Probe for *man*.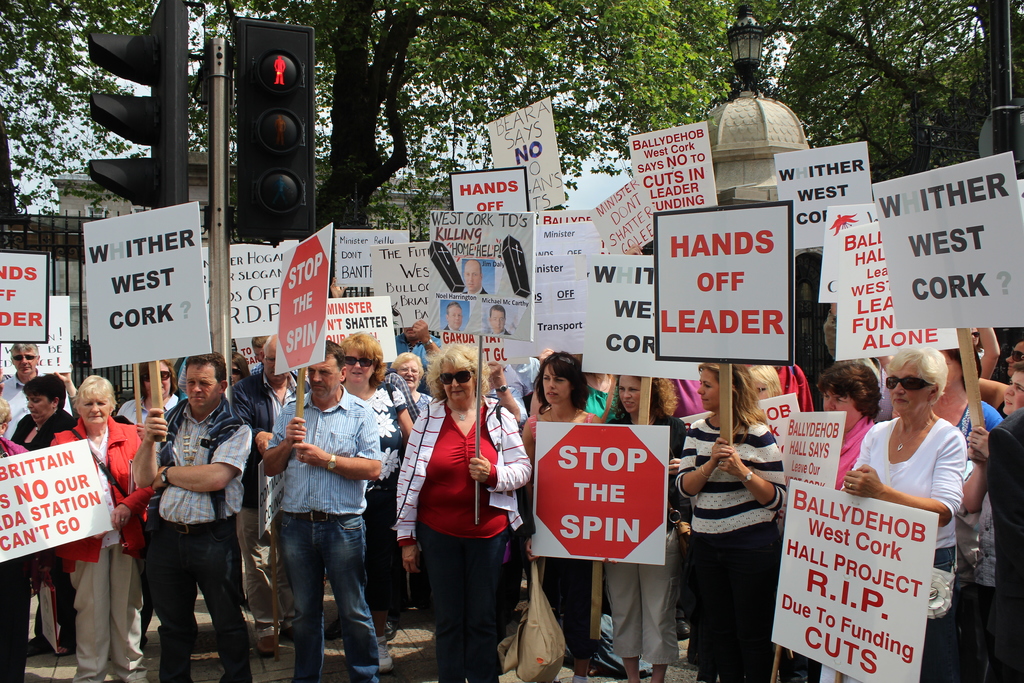
Probe result: <bbox>0, 346, 85, 465</bbox>.
